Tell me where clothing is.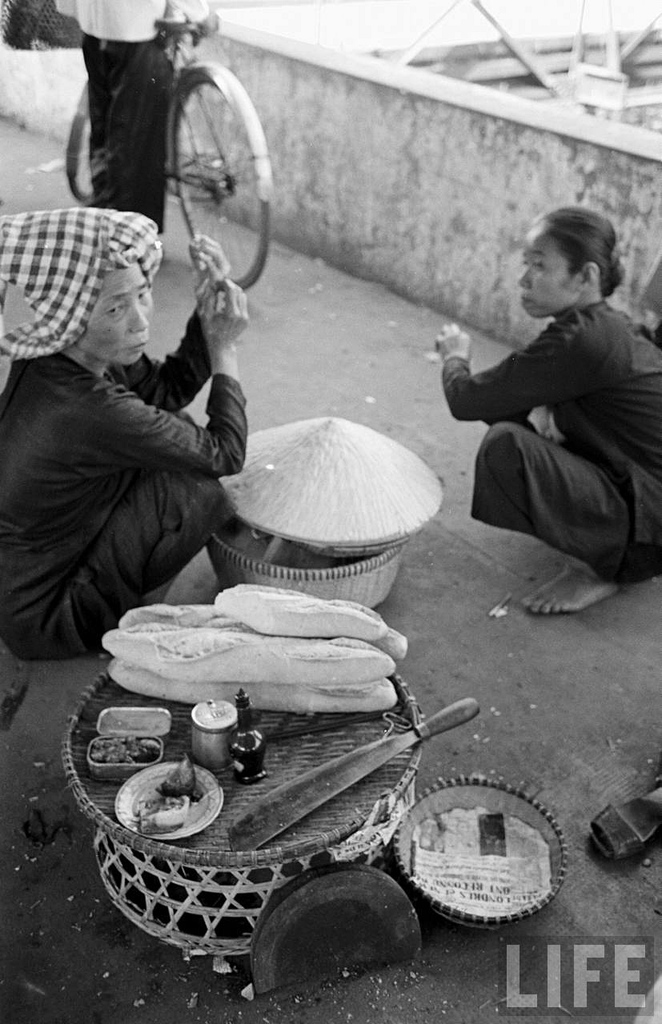
clothing is at 0 313 249 663.
